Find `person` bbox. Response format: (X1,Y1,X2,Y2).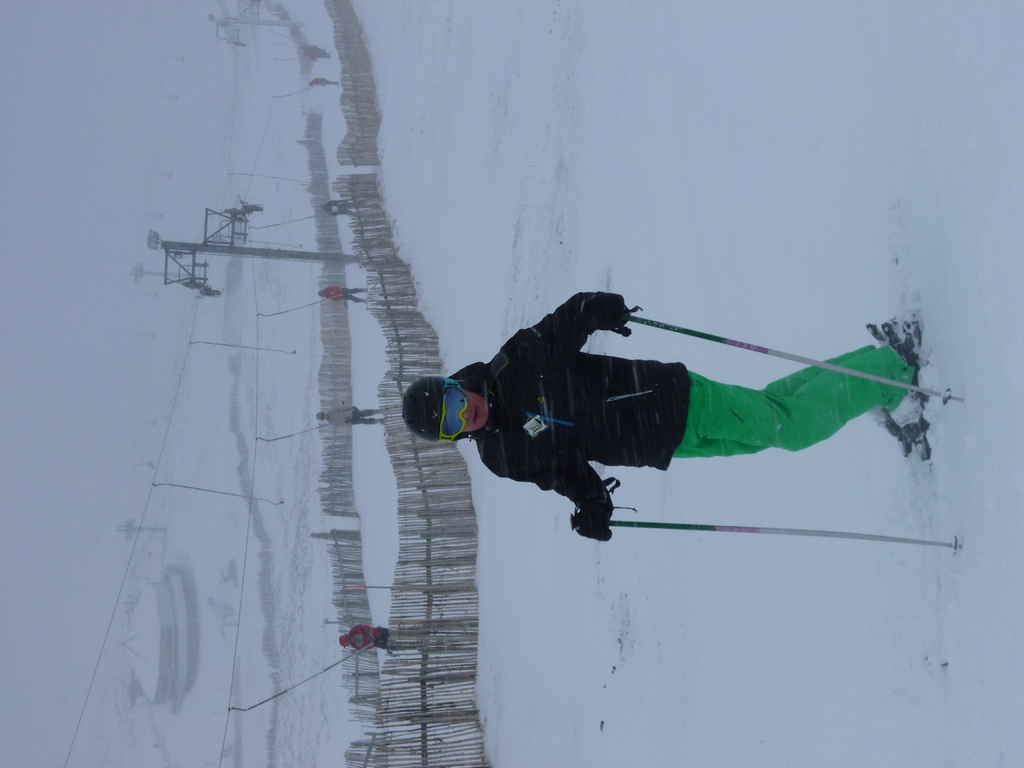
(239,204,266,210).
